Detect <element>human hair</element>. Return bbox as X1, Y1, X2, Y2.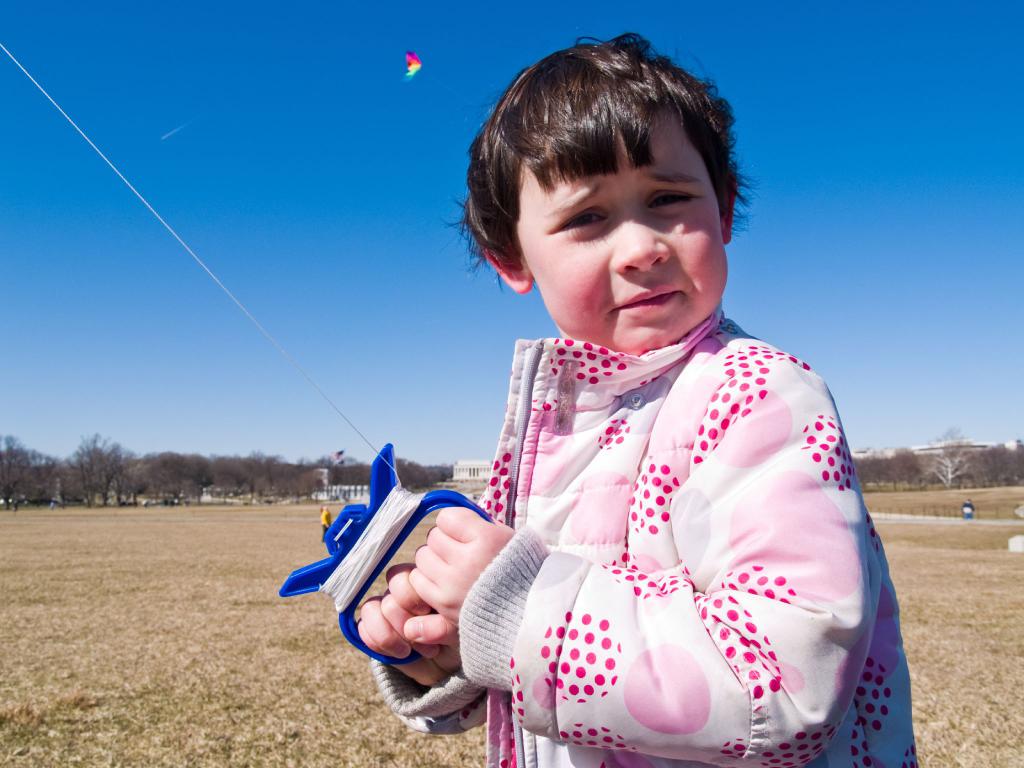
465, 33, 744, 333.
